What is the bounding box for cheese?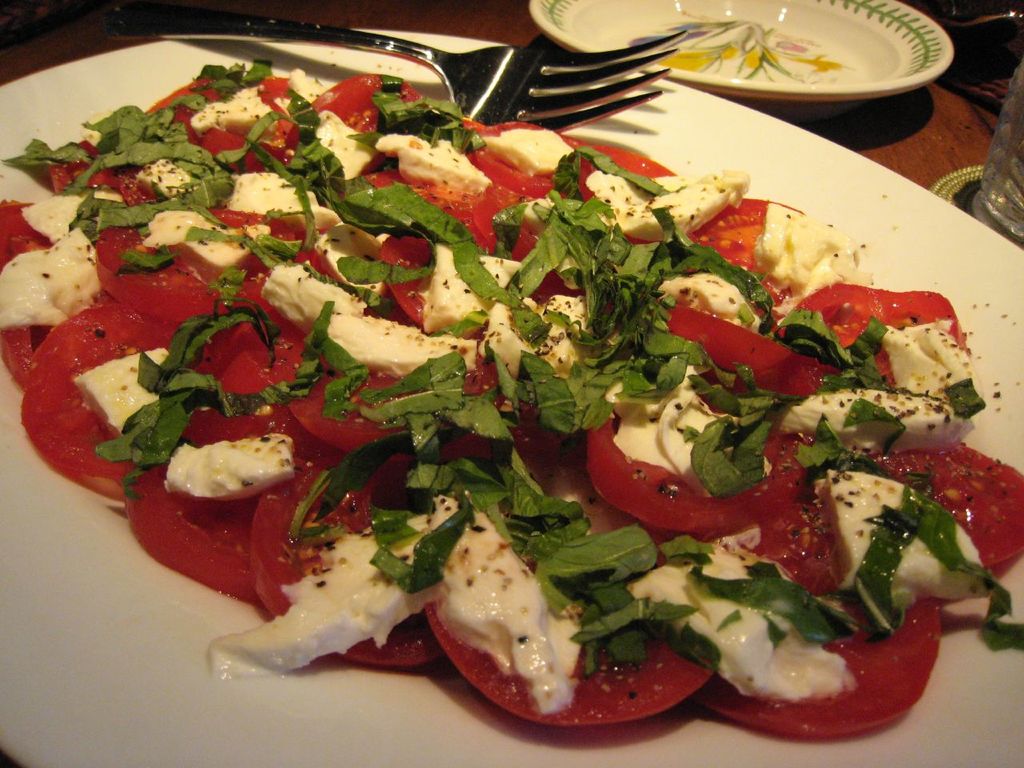
[162, 429, 301, 501].
